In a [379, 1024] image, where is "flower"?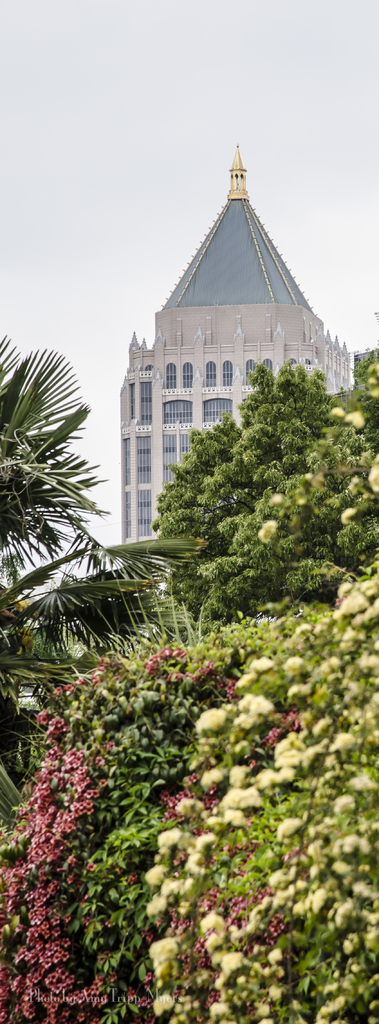
(x1=340, y1=509, x2=356, y2=528).
